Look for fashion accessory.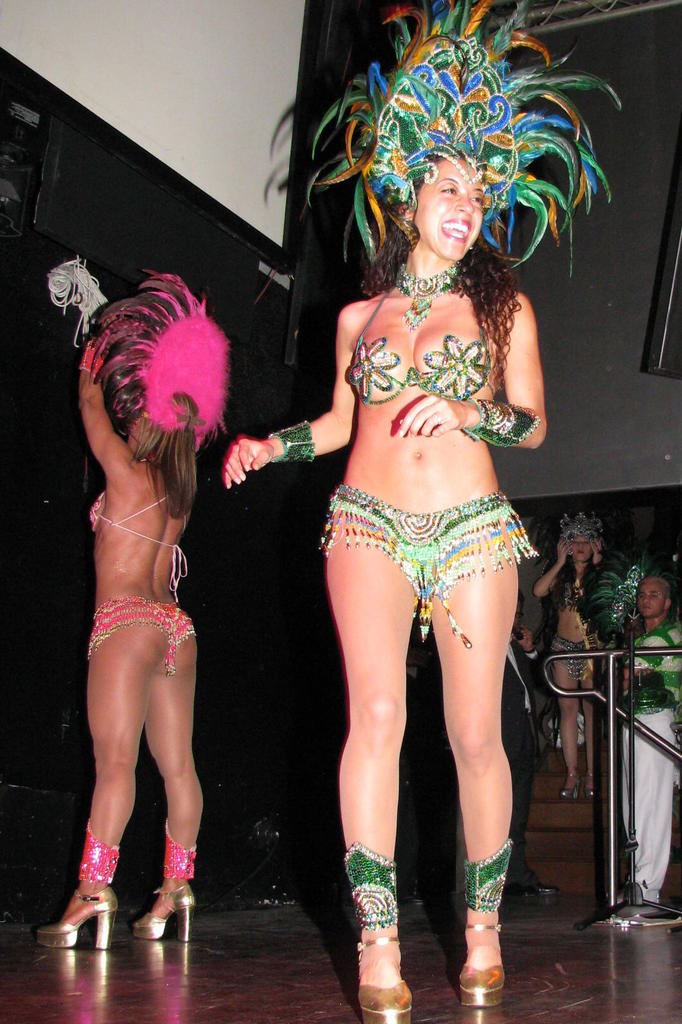
Found: 613/897/660/908.
